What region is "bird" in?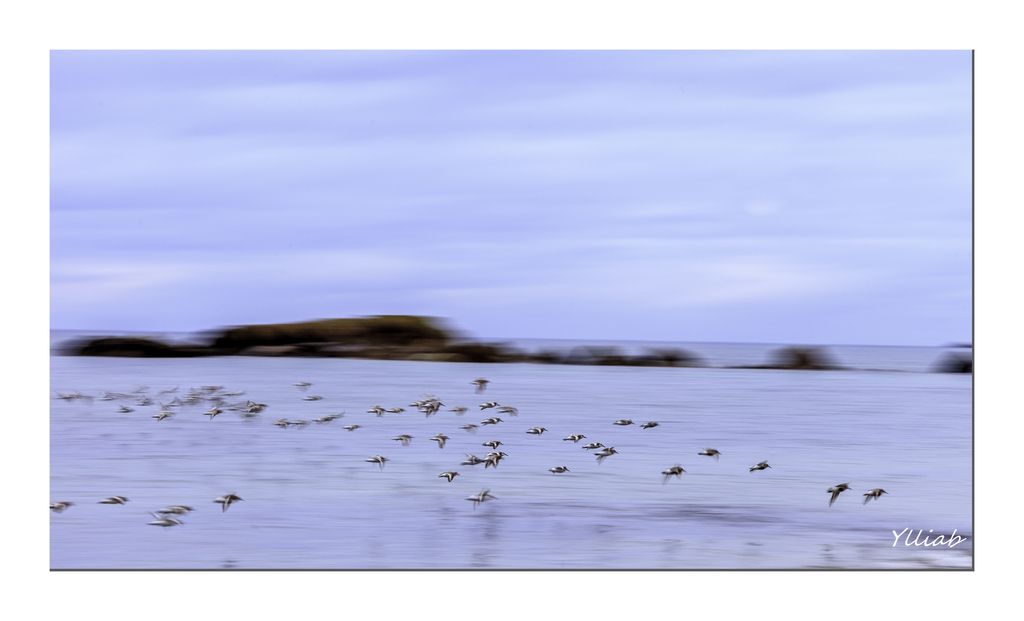
[432, 469, 457, 484].
